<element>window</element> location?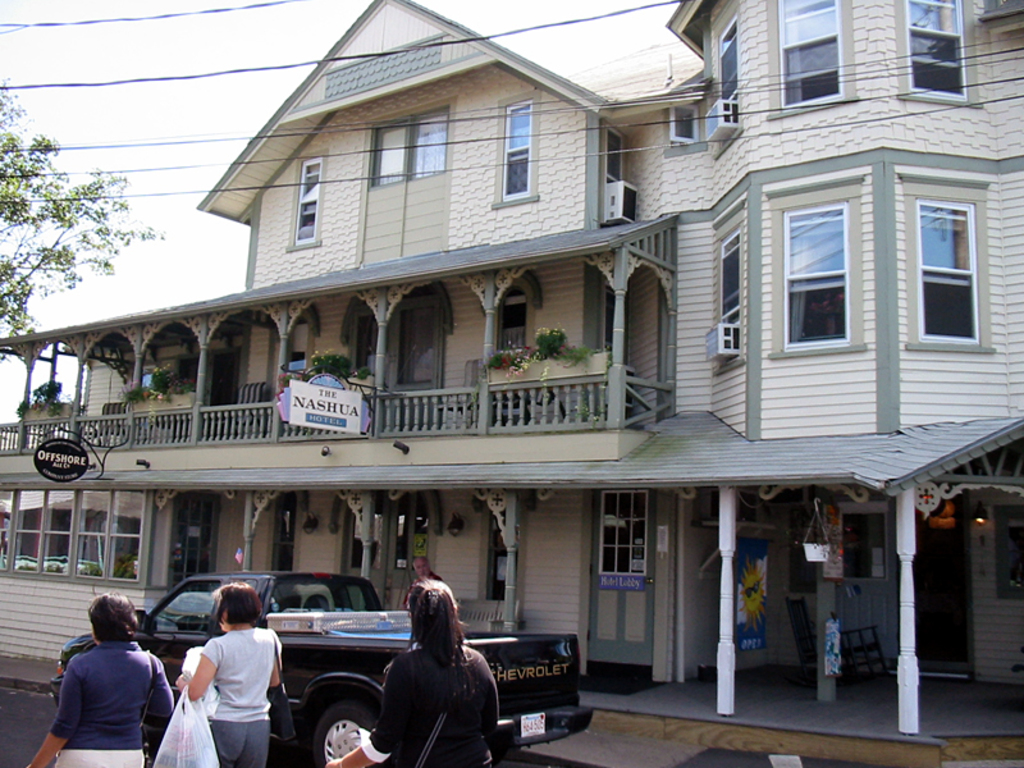
(x1=700, y1=10, x2=751, y2=164)
